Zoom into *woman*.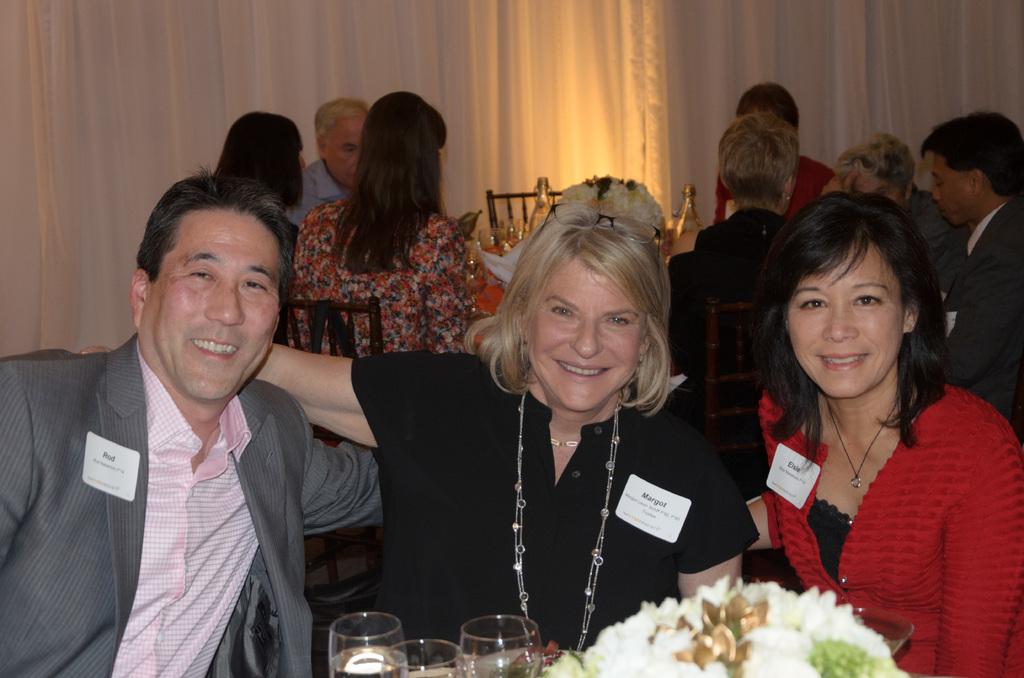
Zoom target: select_region(285, 90, 479, 442).
